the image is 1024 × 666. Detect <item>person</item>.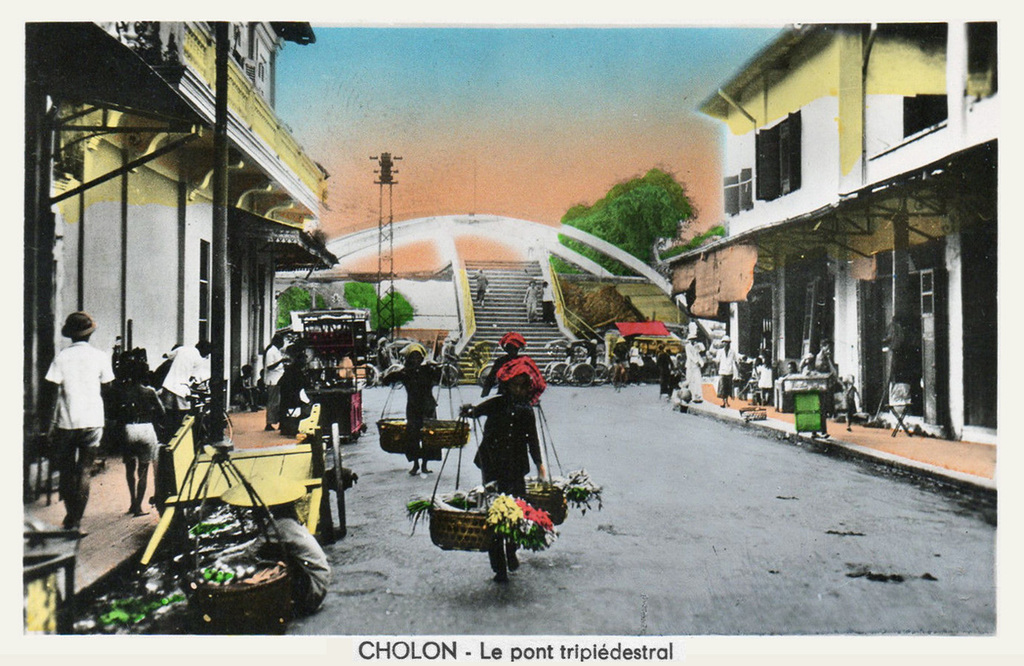
Detection: (680,332,701,401).
